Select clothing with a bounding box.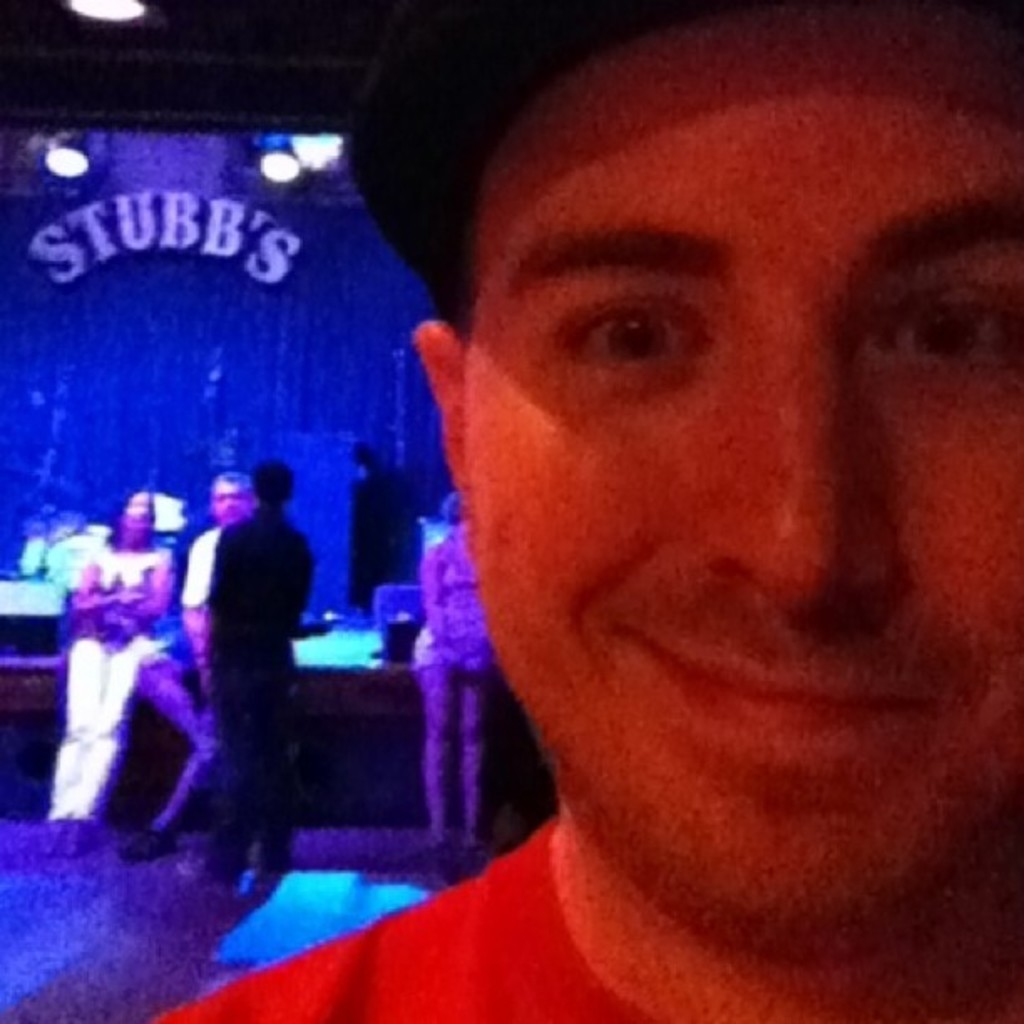
bbox(149, 810, 694, 1022).
